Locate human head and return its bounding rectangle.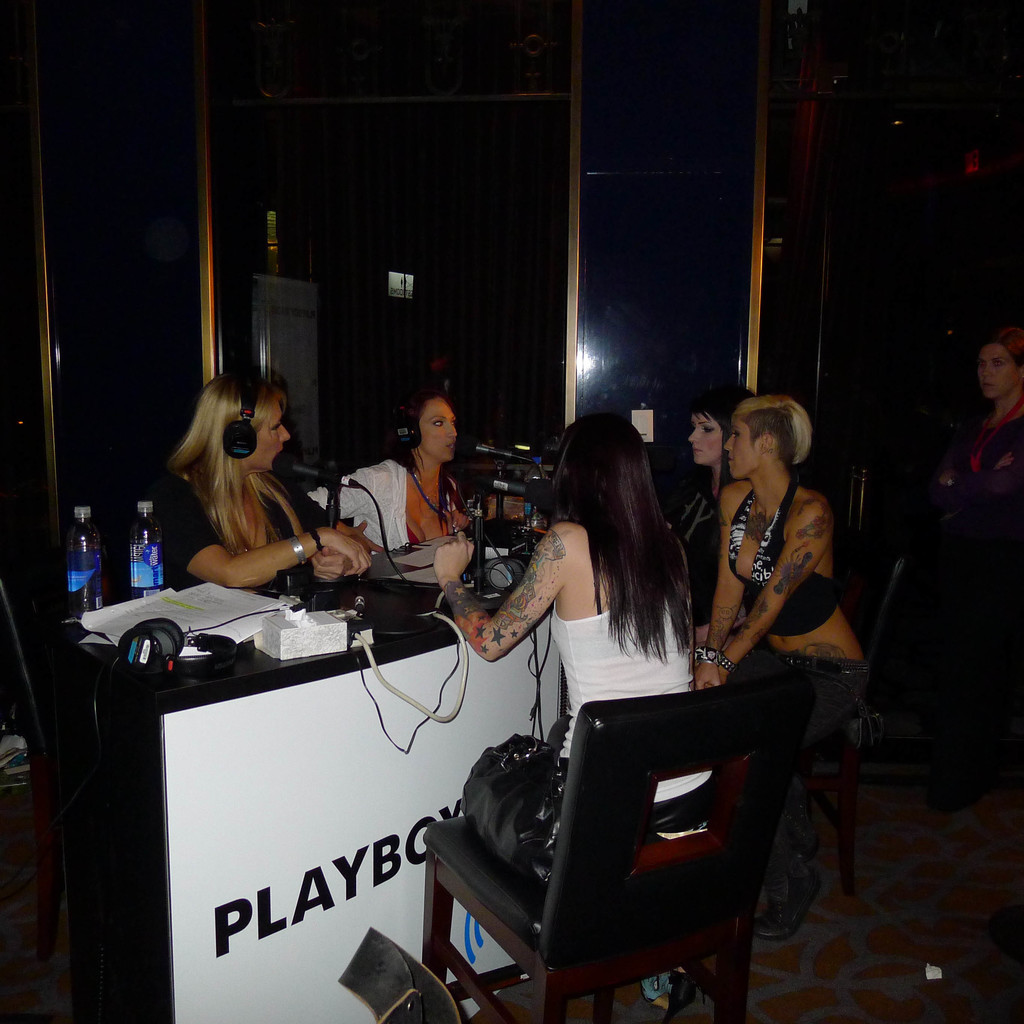
{"x1": 975, "y1": 324, "x2": 1022, "y2": 402}.
